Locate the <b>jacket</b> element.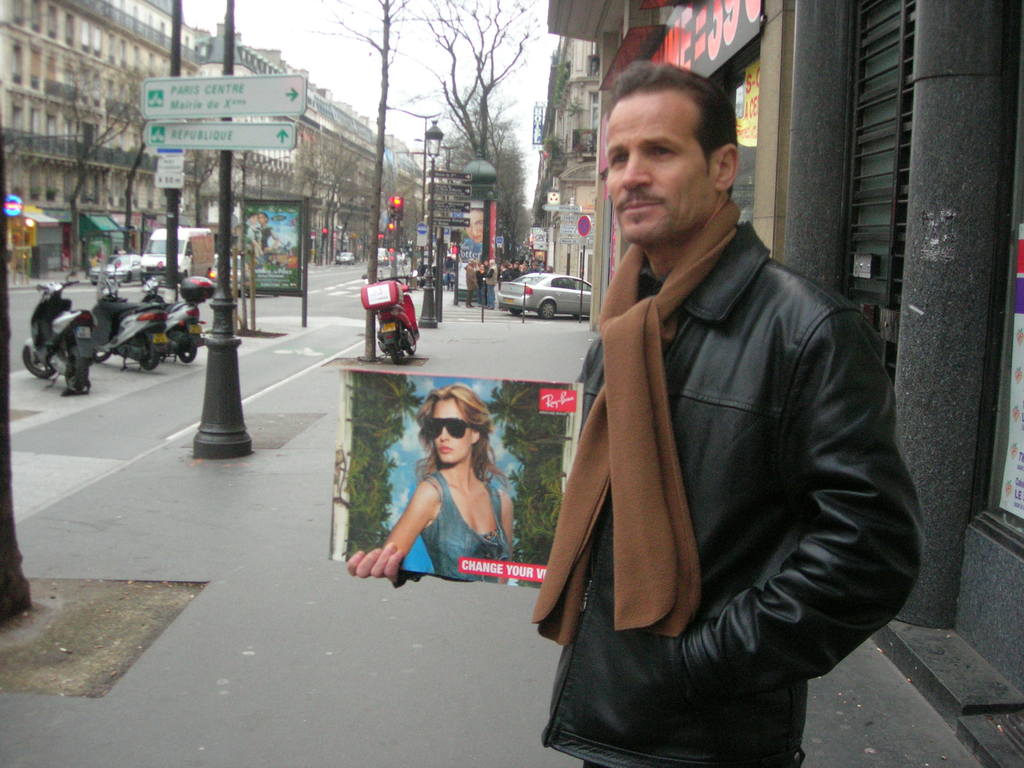
Element bbox: [495, 213, 943, 758].
